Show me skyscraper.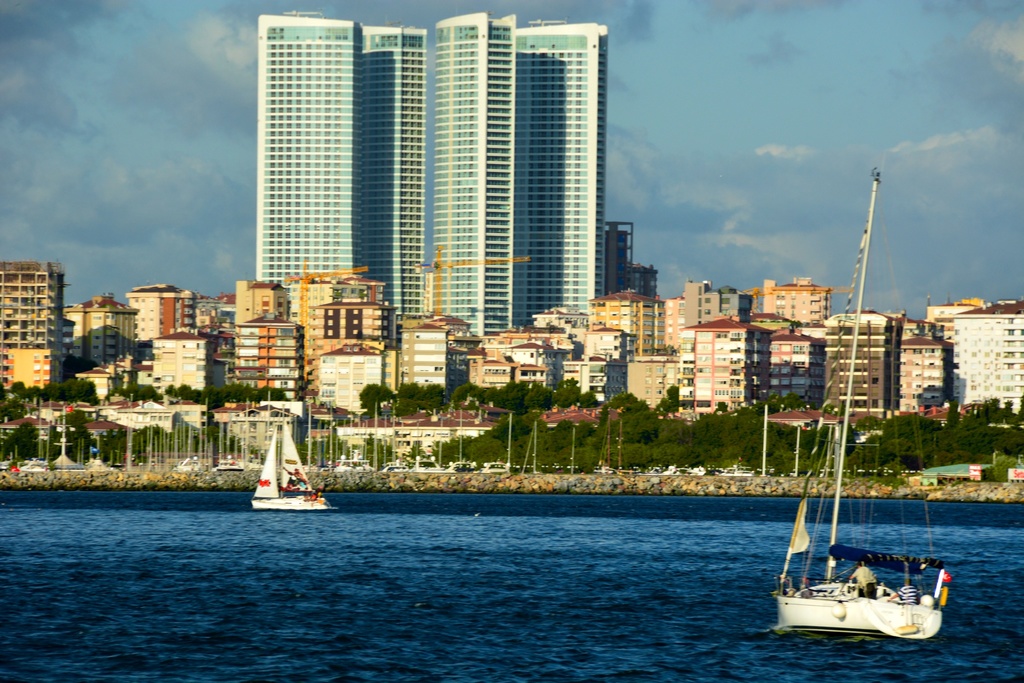
skyscraper is here: x1=676, y1=314, x2=771, y2=409.
